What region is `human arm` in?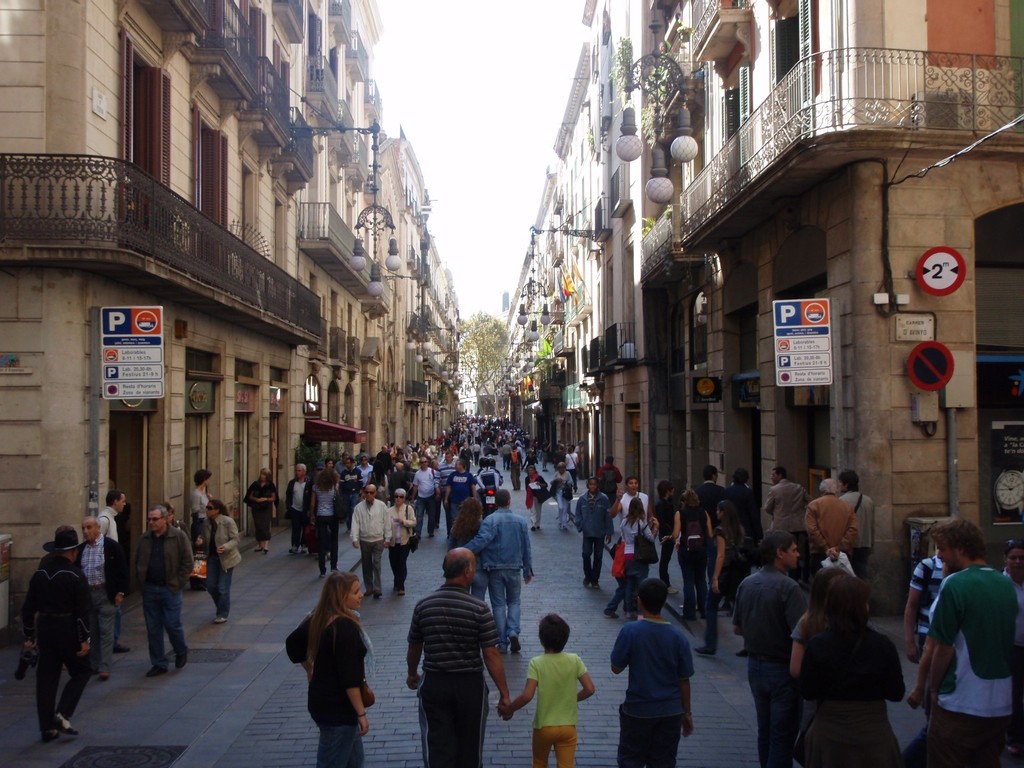
region(397, 506, 414, 525).
